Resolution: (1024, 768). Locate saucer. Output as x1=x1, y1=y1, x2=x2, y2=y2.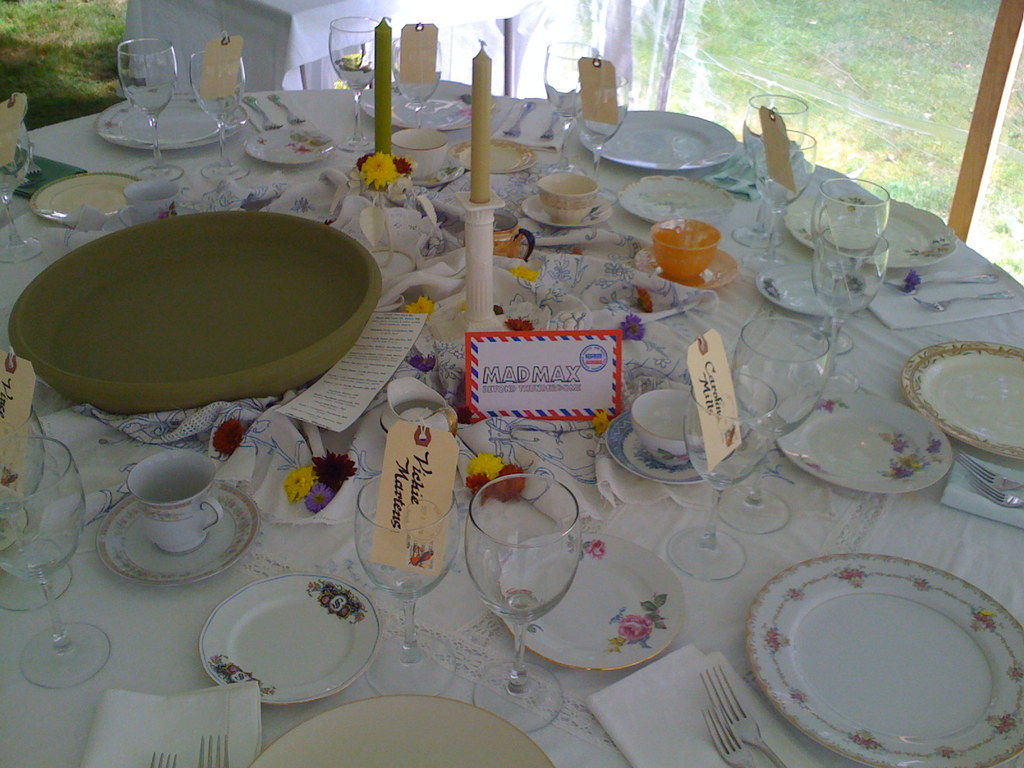
x1=521, y1=193, x2=614, y2=227.
